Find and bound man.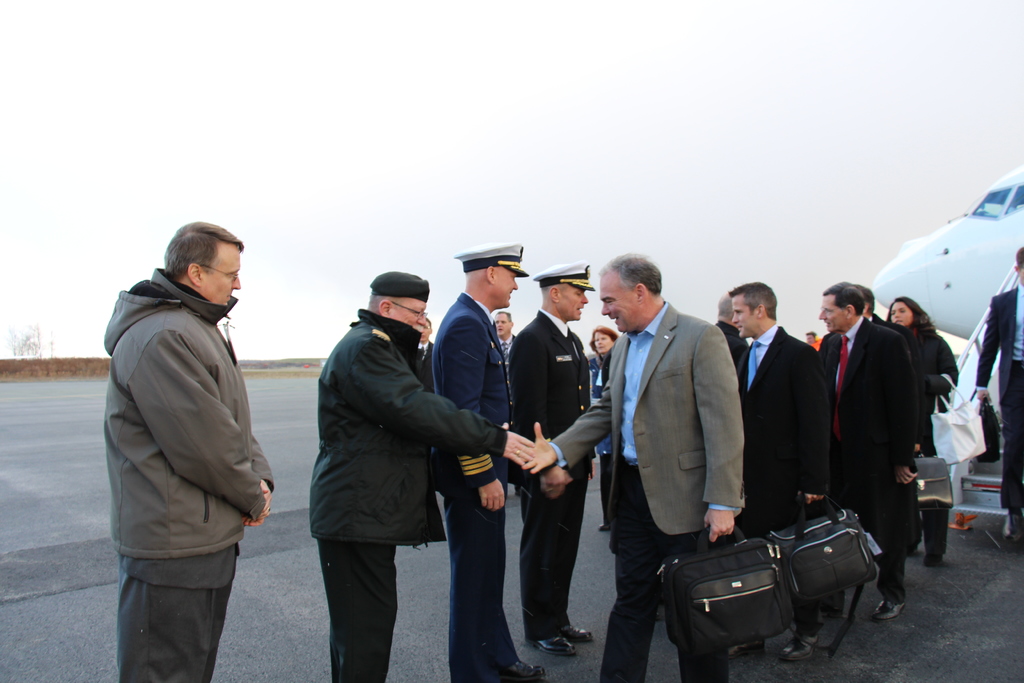
Bound: 434:239:539:682.
